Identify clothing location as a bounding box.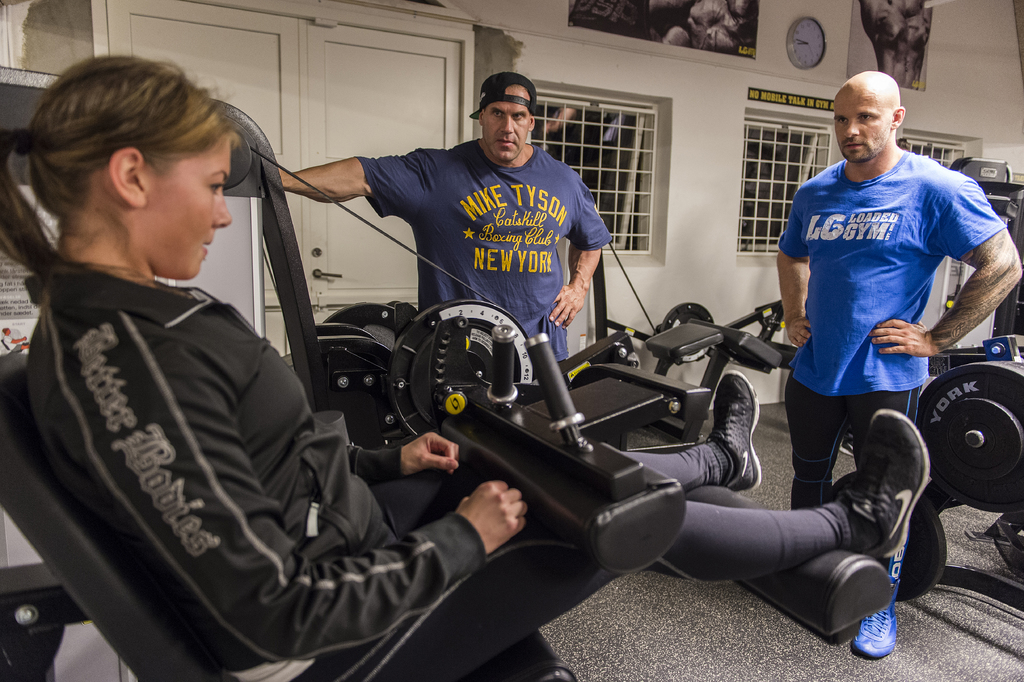
rect(352, 133, 614, 381).
